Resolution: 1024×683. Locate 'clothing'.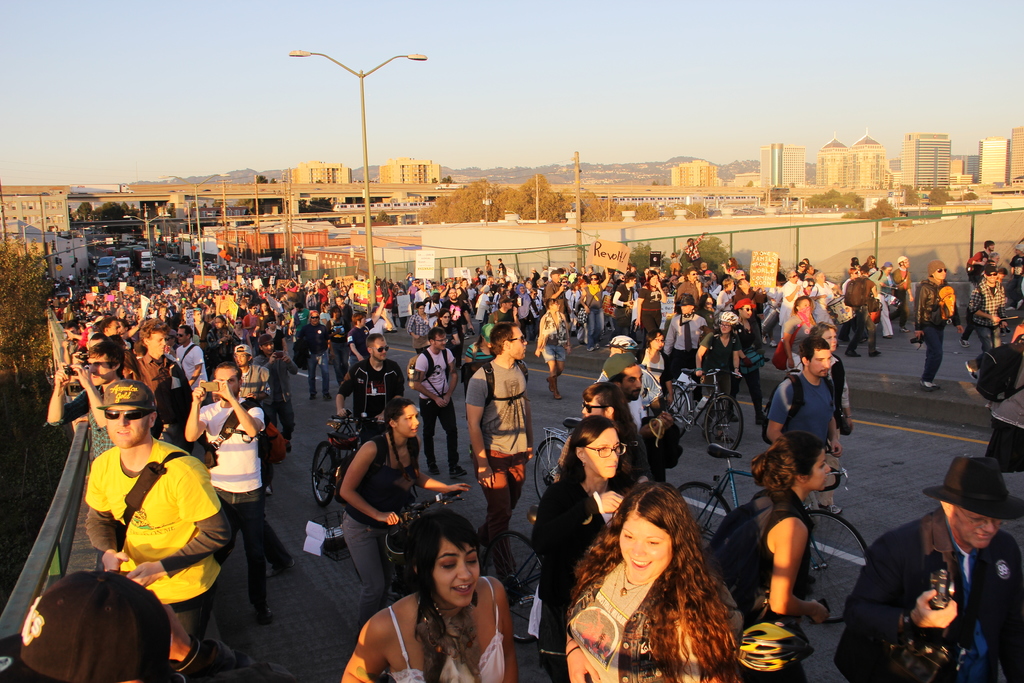
x1=782 y1=283 x2=804 y2=320.
